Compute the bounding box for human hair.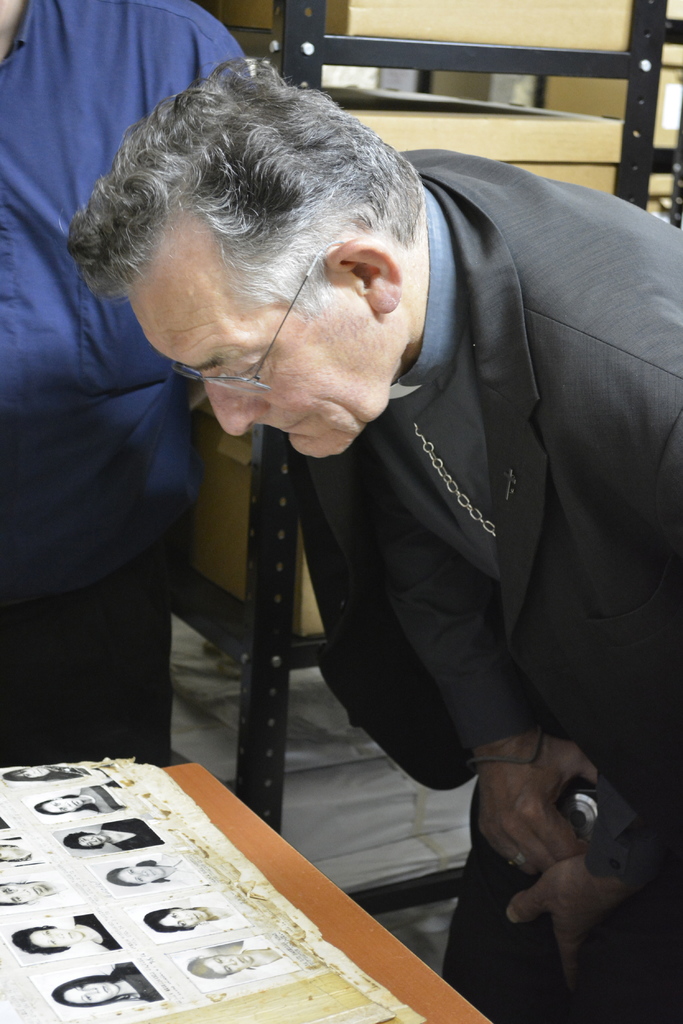
(x1=0, y1=762, x2=85, y2=783).
